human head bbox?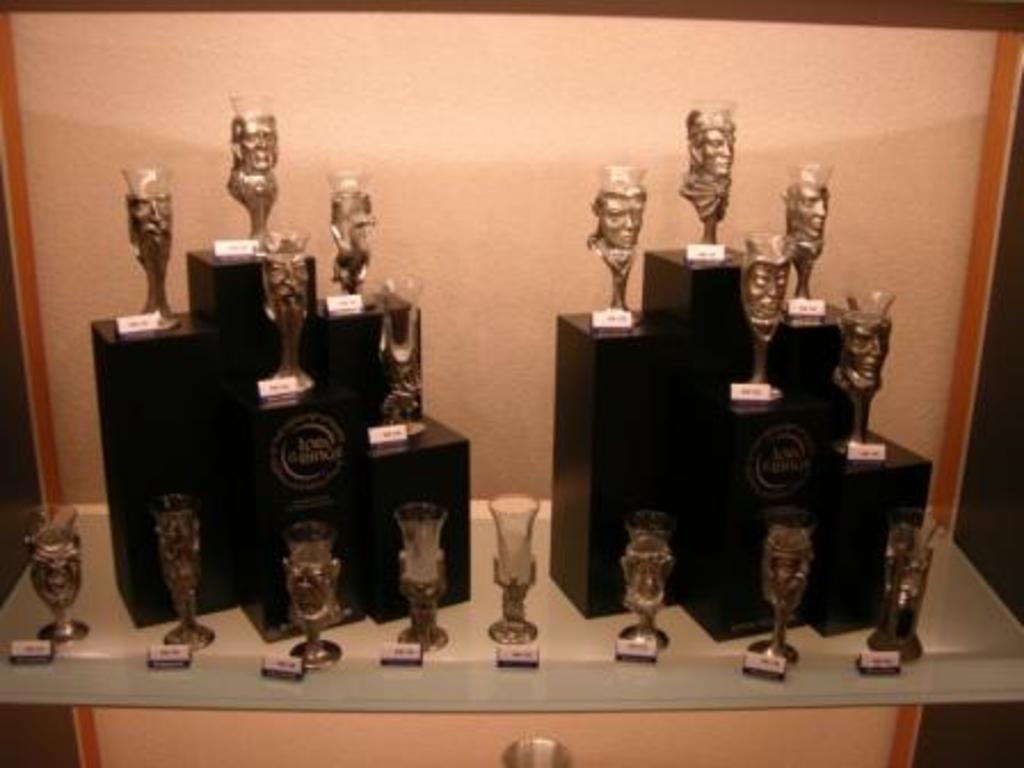
pyautogui.locateOnScreen(839, 309, 894, 389)
